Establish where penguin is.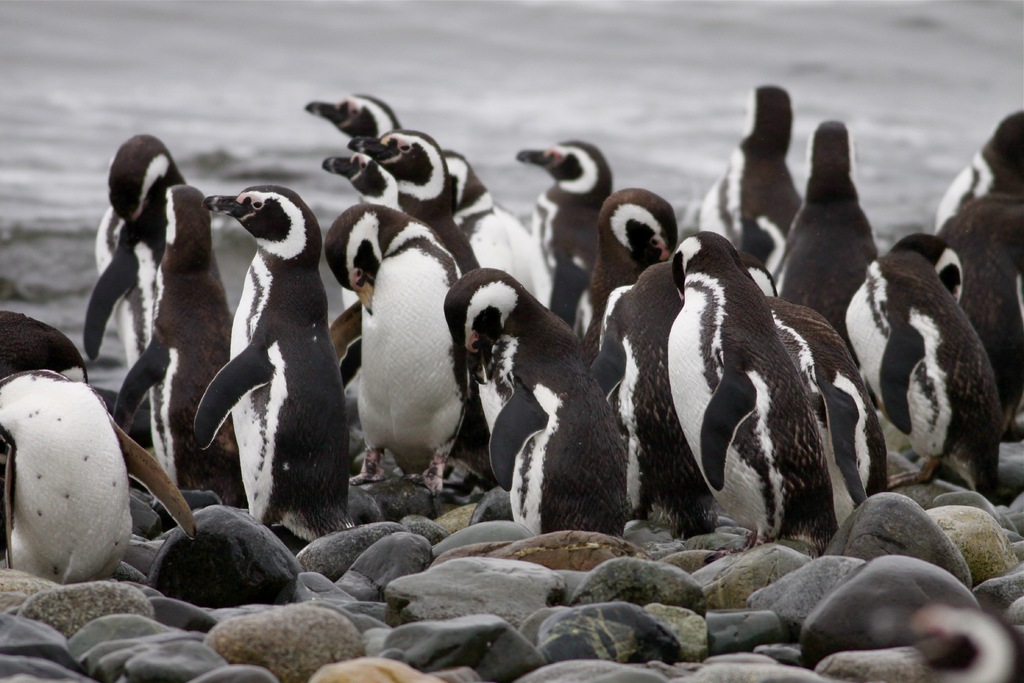
Established at [x1=438, y1=267, x2=630, y2=544].
